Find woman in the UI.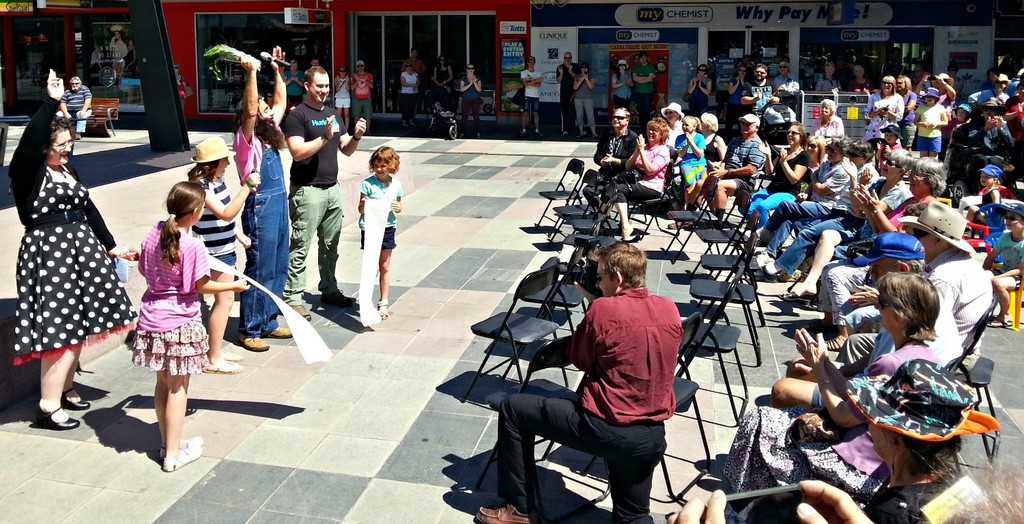
UI element at box=[702, 111, 728, 170].
